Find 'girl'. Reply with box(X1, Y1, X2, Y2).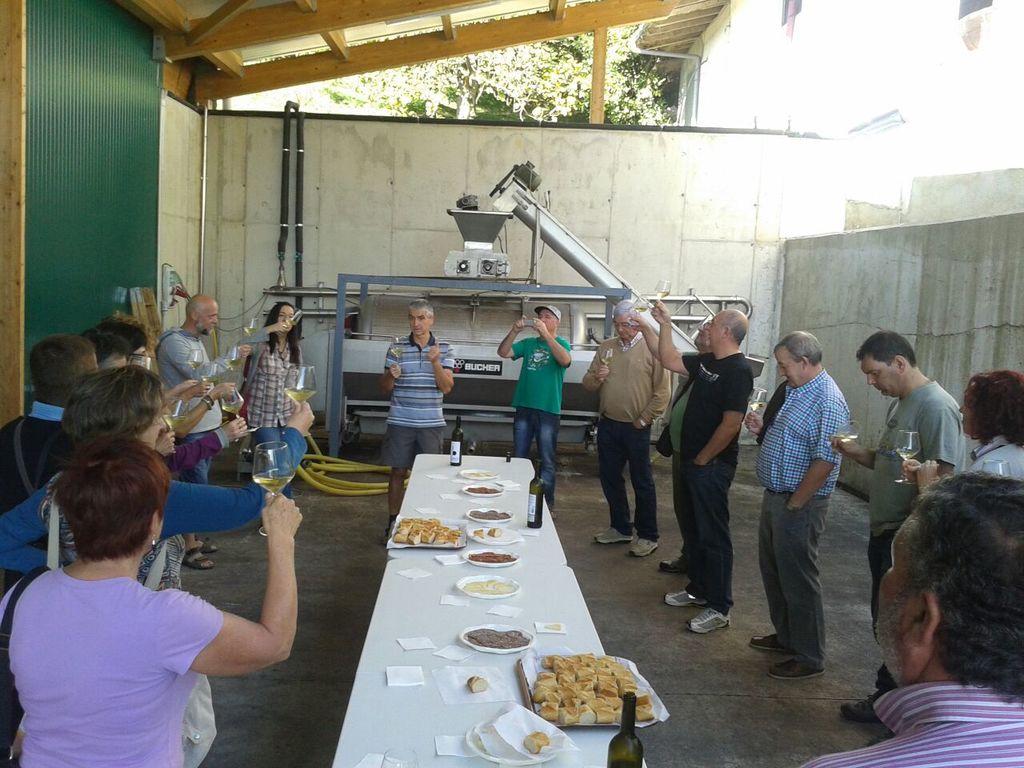
box(0, 445, 305, 767).
